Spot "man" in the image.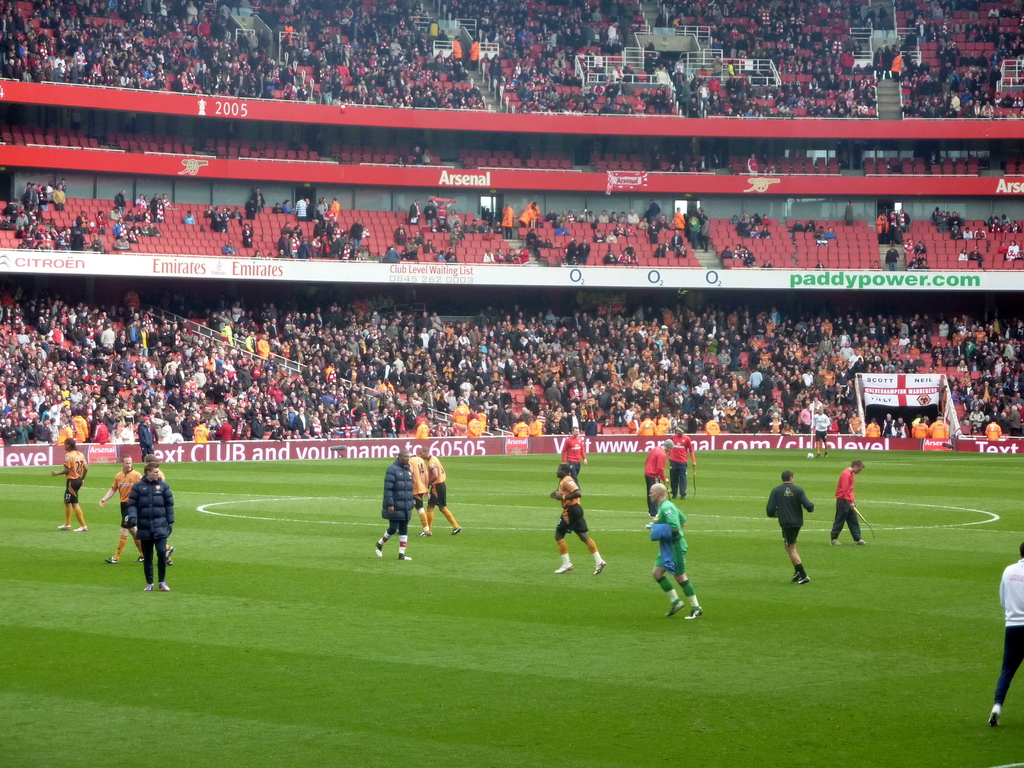
"man" found at select_region(884, 245, 899, 271).
